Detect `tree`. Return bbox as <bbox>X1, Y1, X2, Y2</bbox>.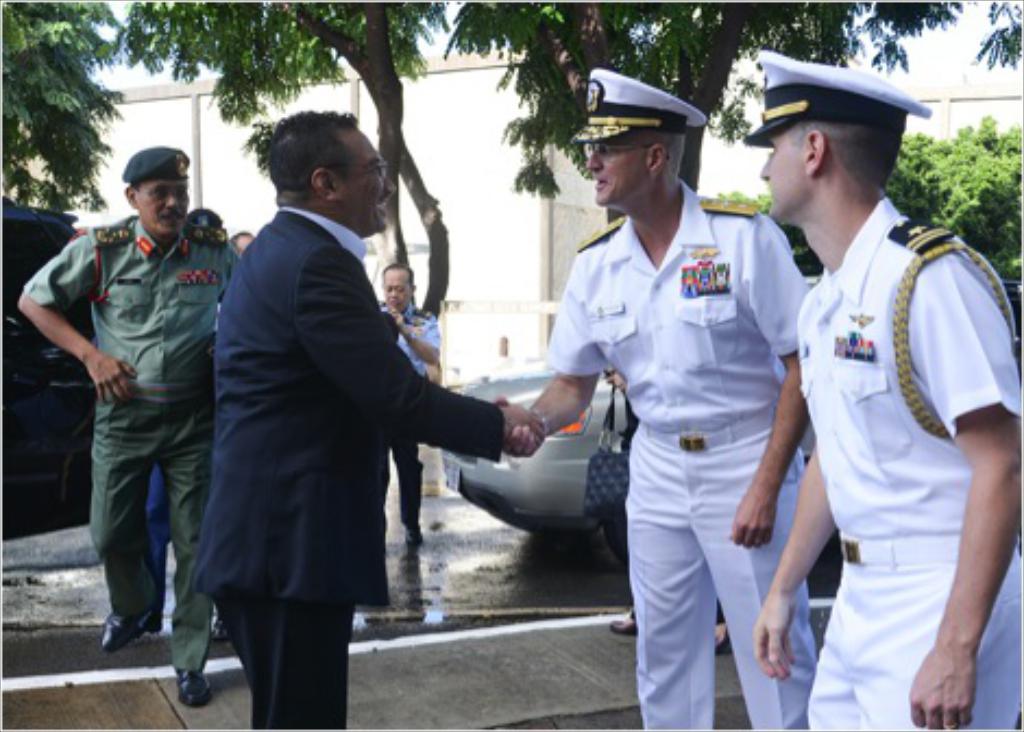
<bbox>438, 0, 1022, 233</bbox>.
